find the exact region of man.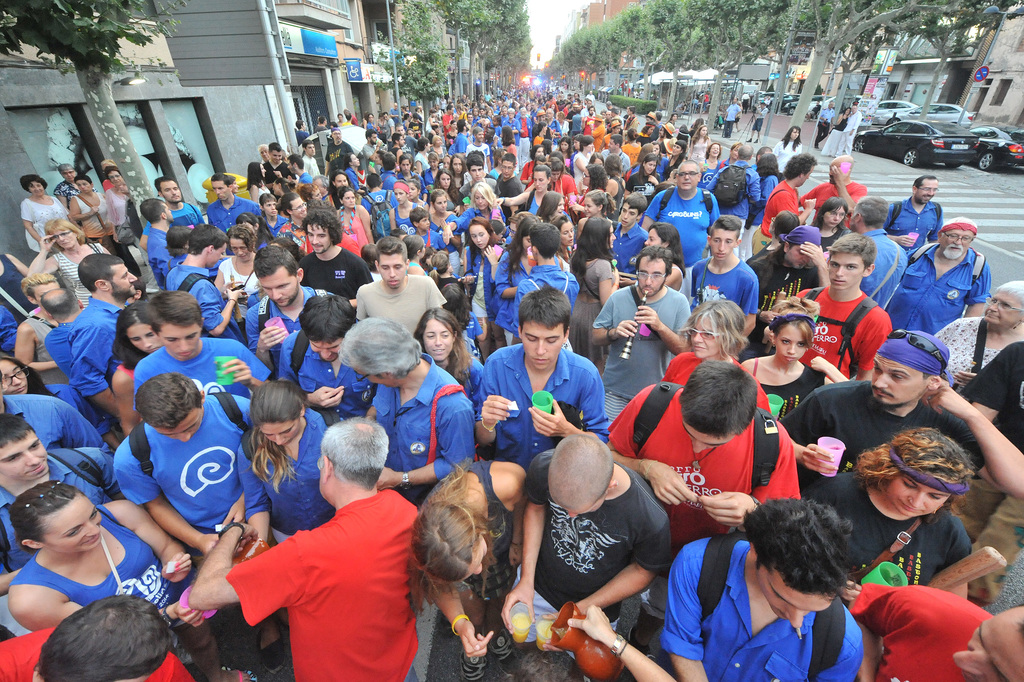
Exact region: crop(865, 570, 1023, 681).
